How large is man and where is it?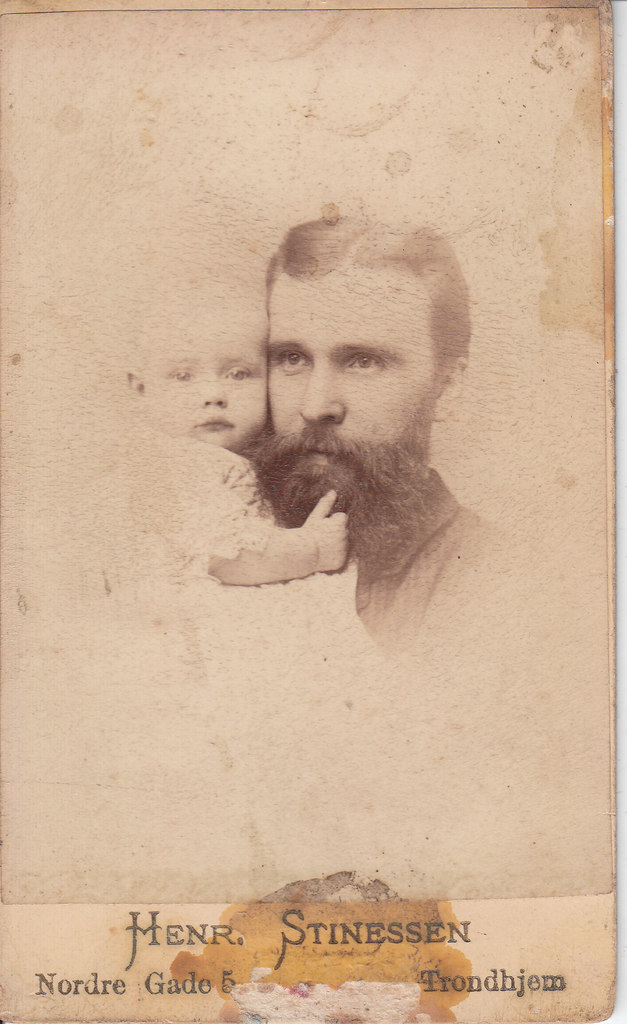
Bounding box: x1=224, y1=176, x2=503, y2=652.
